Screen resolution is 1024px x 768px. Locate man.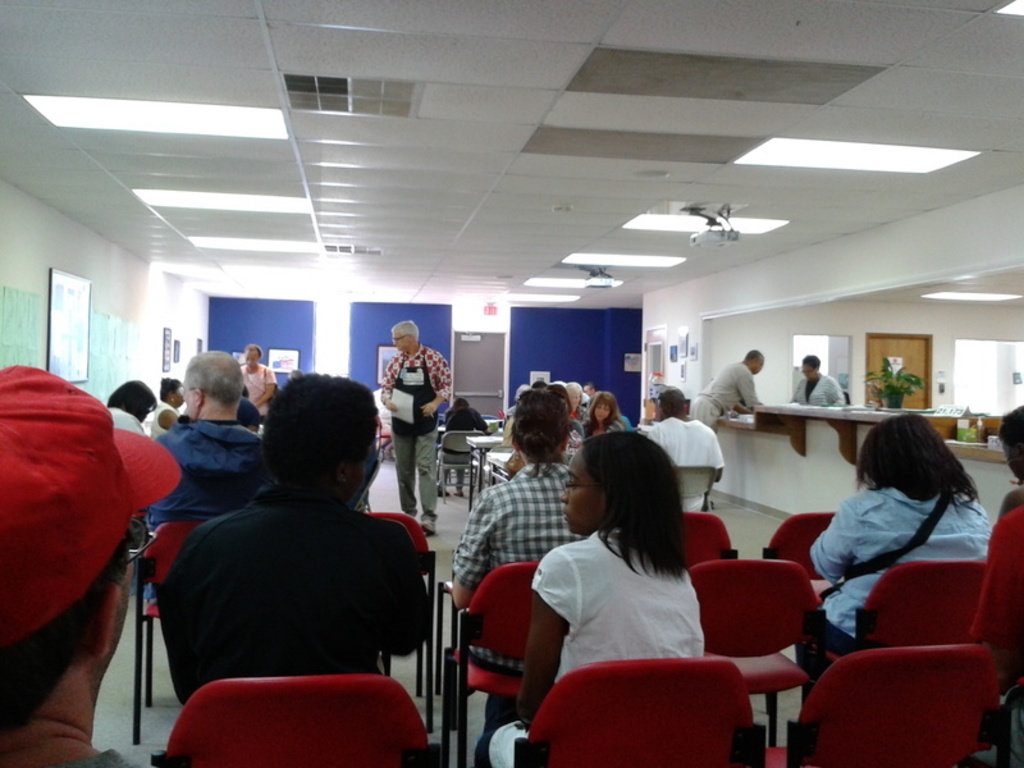
(379,319,453,535).
